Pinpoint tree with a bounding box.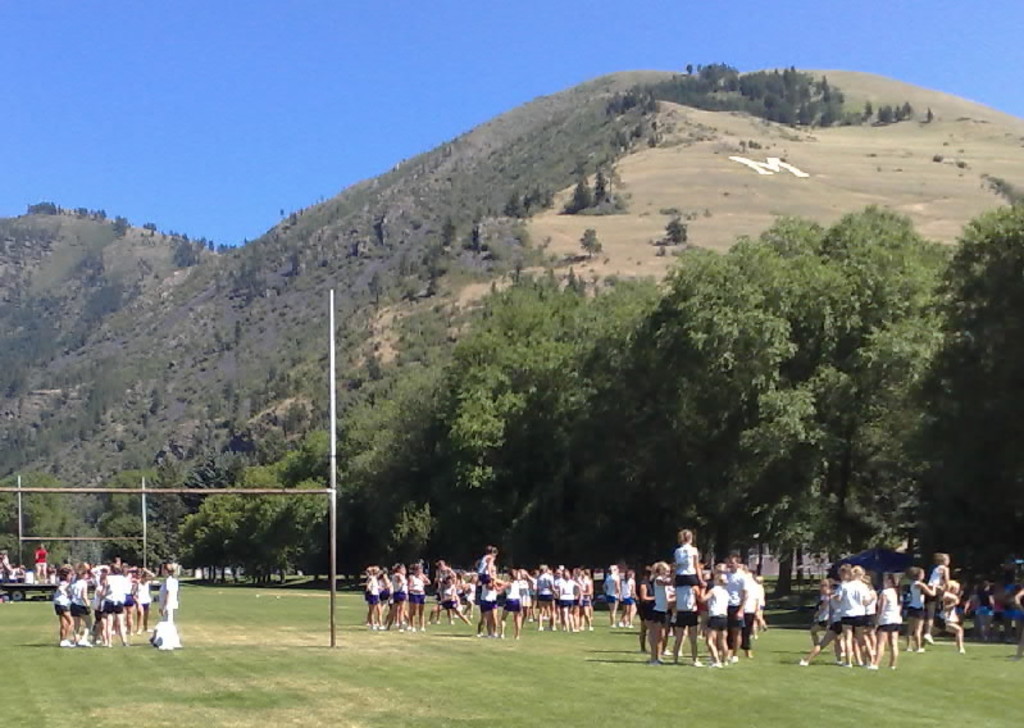
<region>611, 233, 816, 563</region>.
